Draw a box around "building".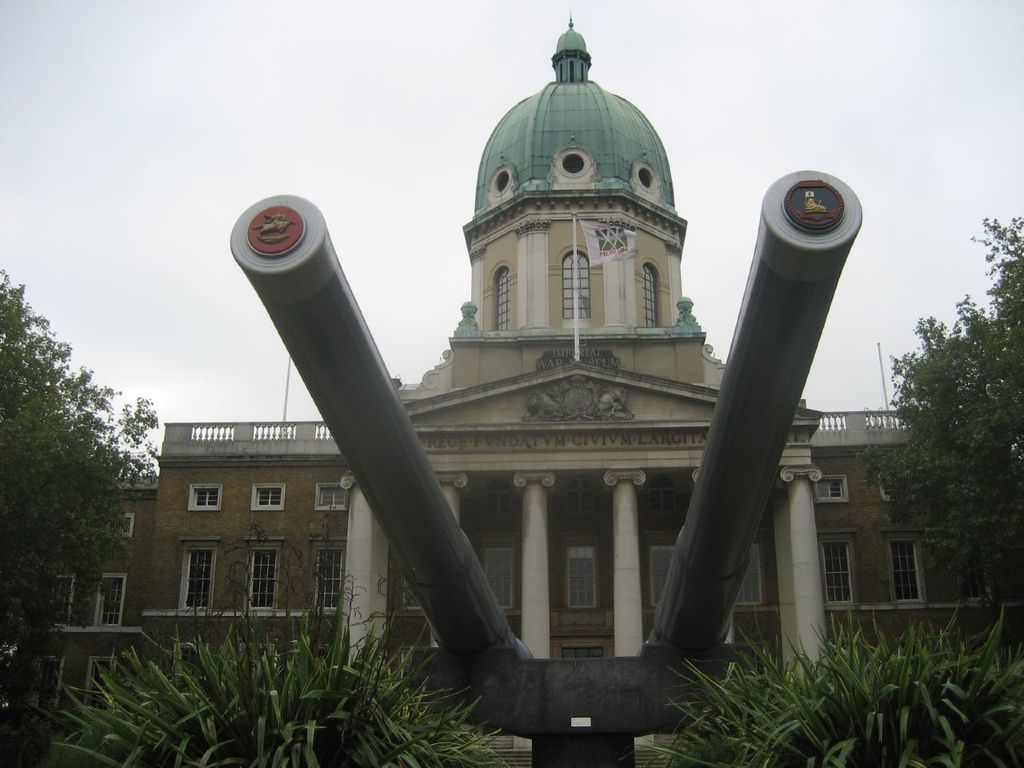
region(0, 18, 1023, 762).
